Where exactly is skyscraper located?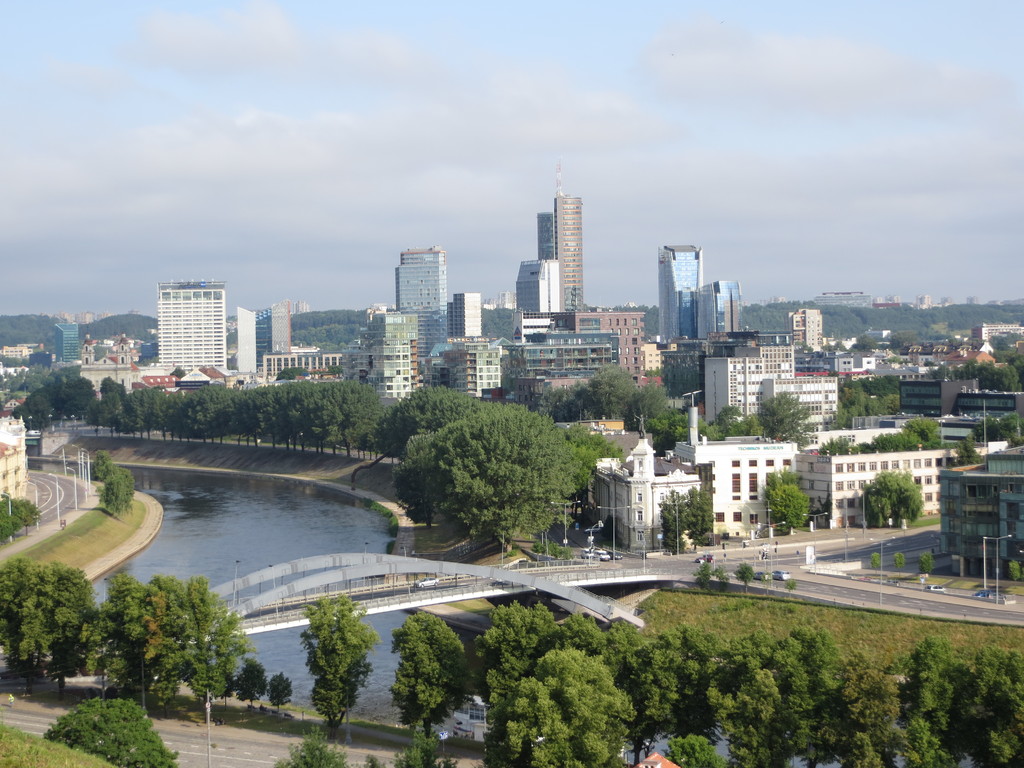
Its bounding box is bbox=[237, 307, 257, 372].
